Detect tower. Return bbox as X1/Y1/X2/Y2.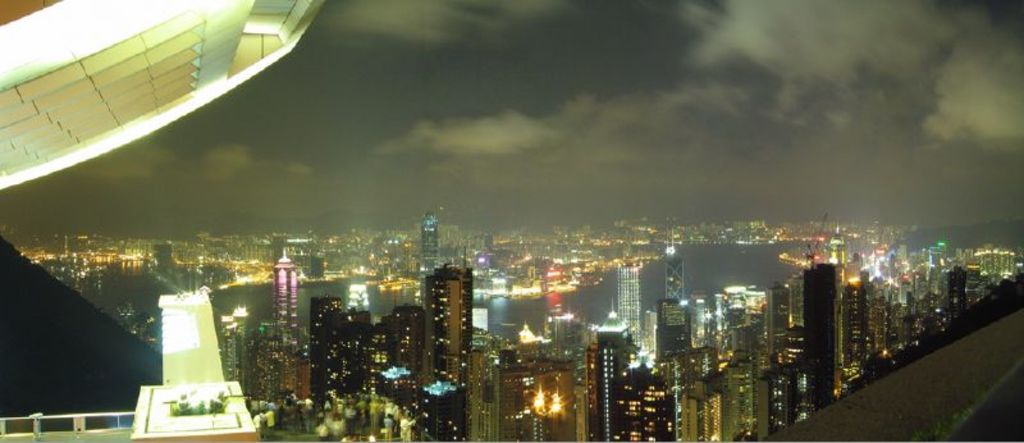
612/259/643/330.
